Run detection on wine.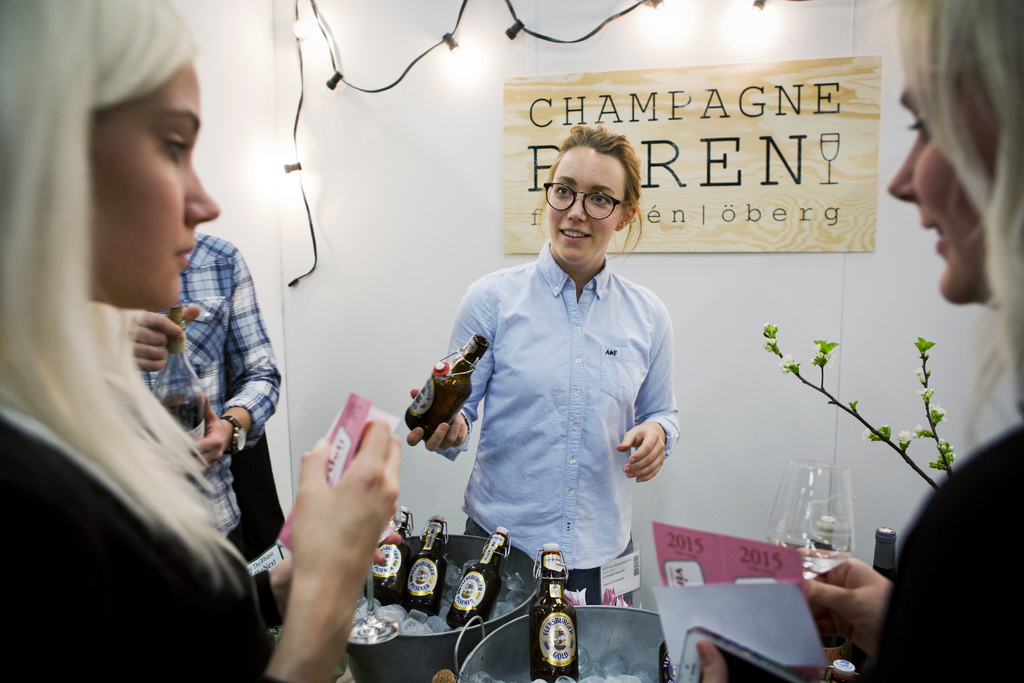
Result: (527,538,577,682).
